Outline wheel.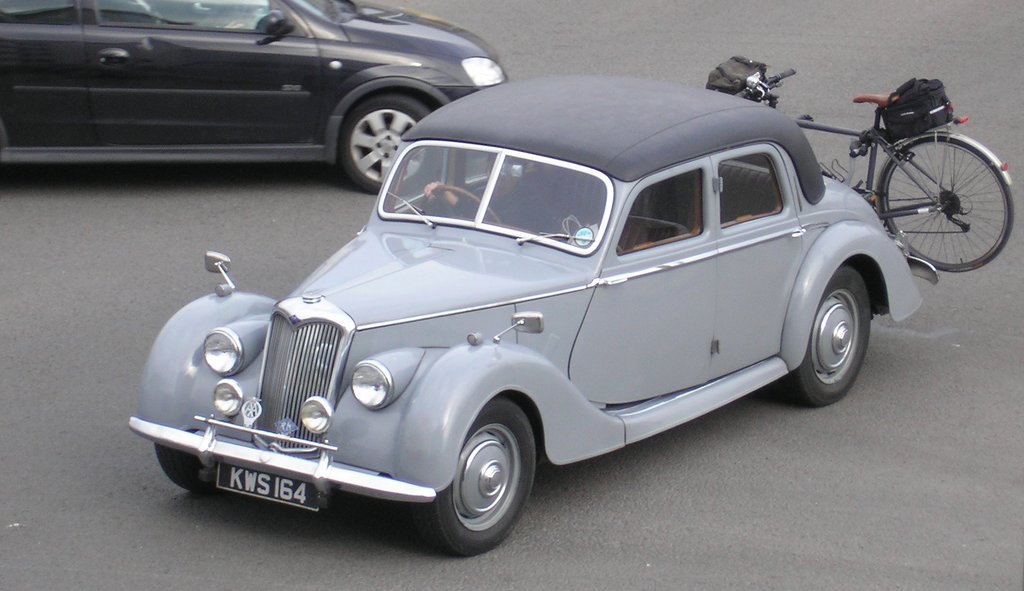
Outline: region(417, 183, 504, 229).
